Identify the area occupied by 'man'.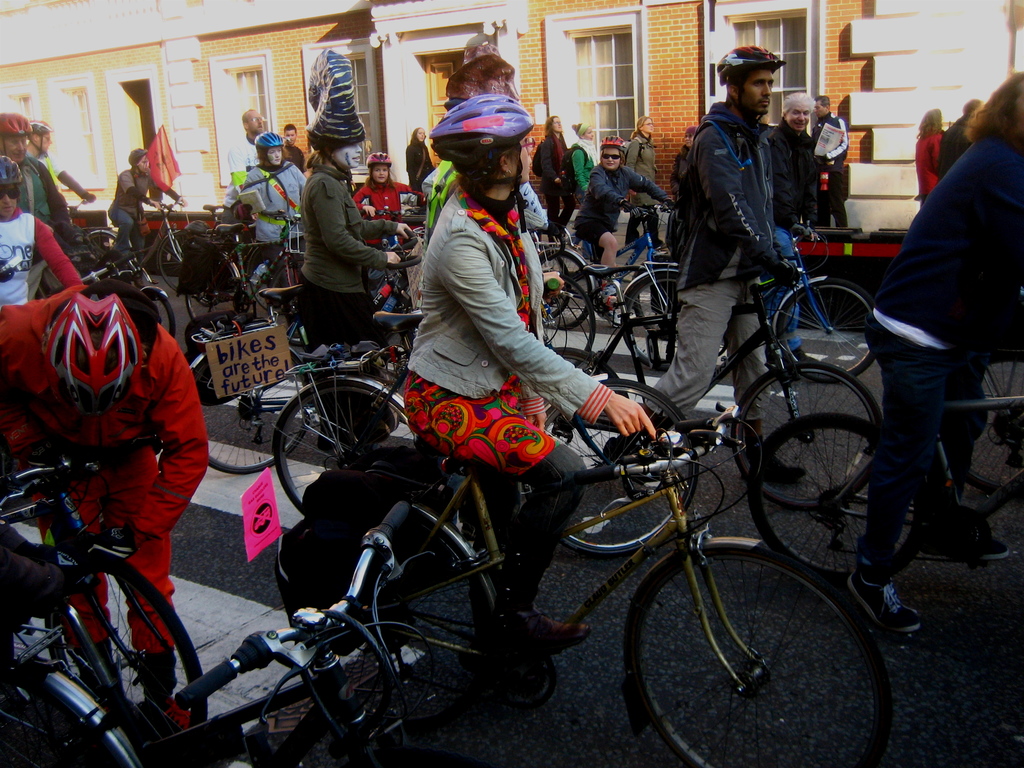
Area: <box>809,95,849,228</box>.
